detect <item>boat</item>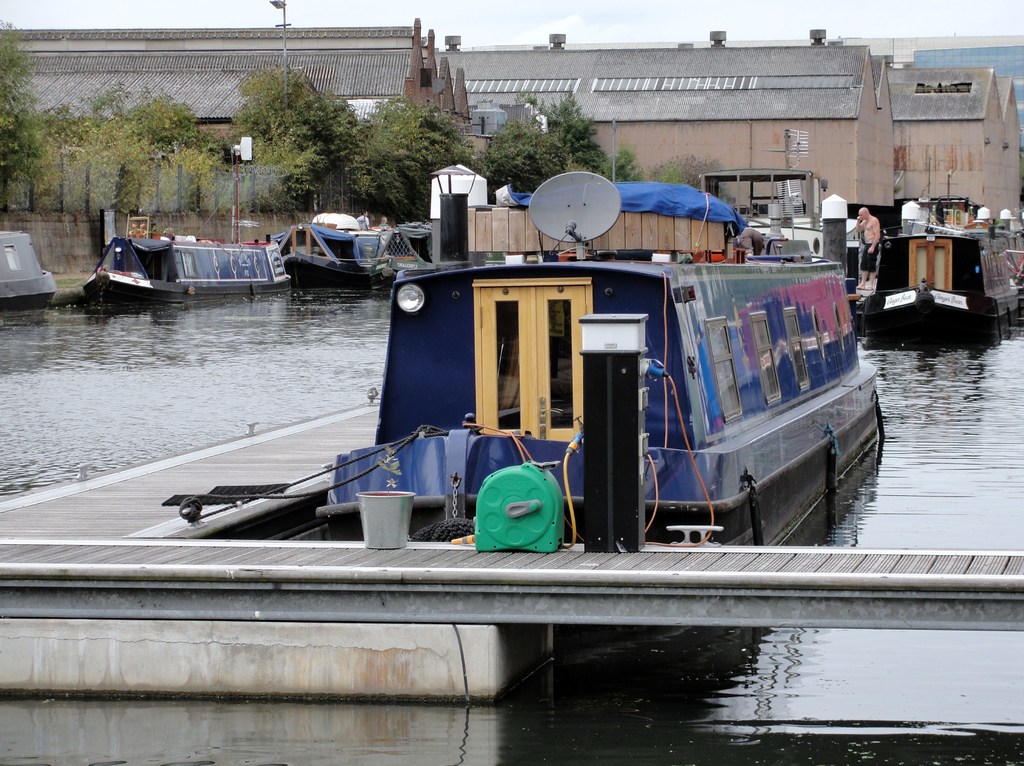
x1=0, y1=224, x2=63, y2=307
